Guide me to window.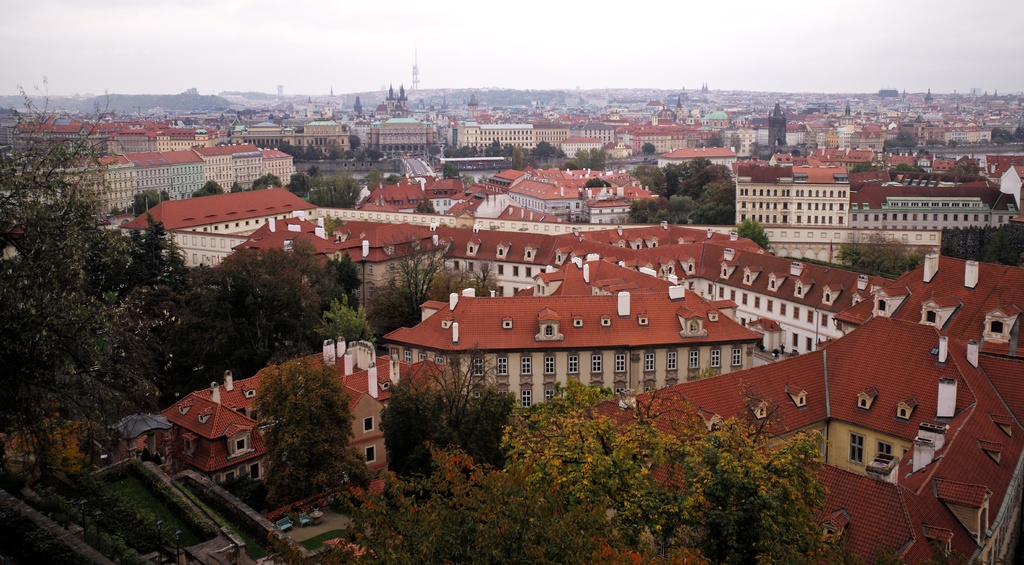
Guidance: left=715, top=286, right=726, bottom=299.
